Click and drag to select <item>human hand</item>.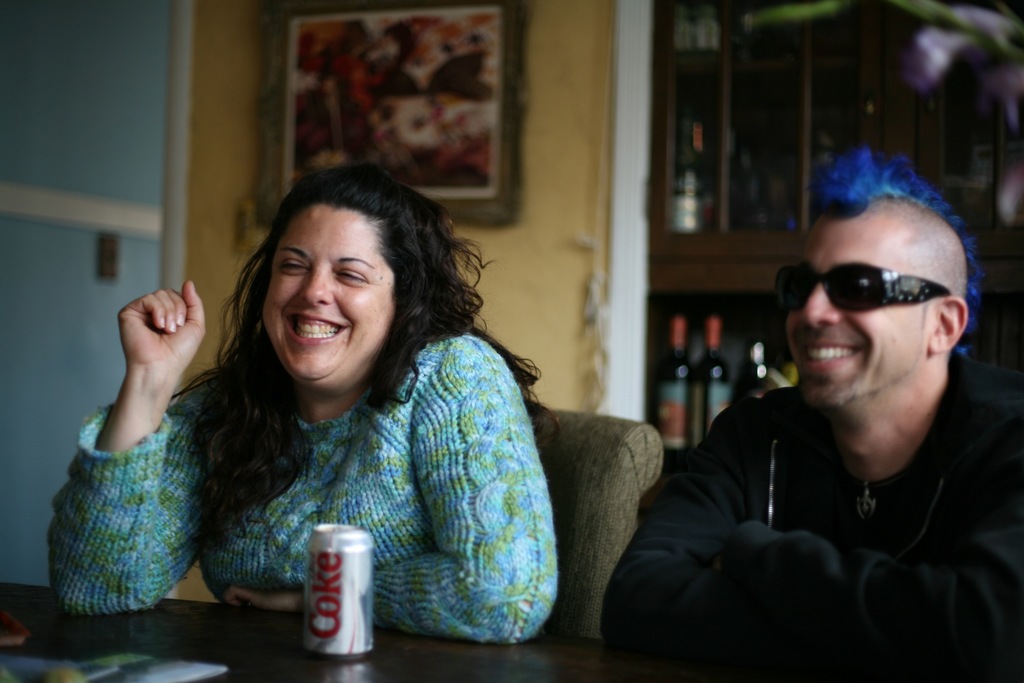
Selection: pyautogui.locateOnScreen(220, 589, 305, 618).
